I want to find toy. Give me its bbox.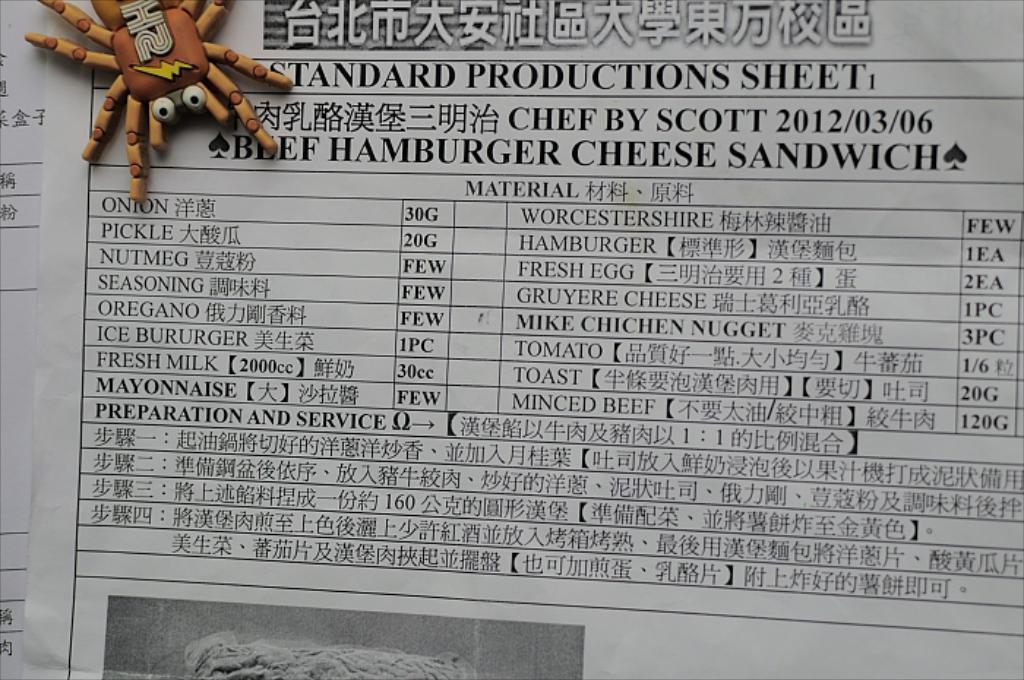
{"x1": 32, "y1": 0, "x2": 300, "y2": 200}.
